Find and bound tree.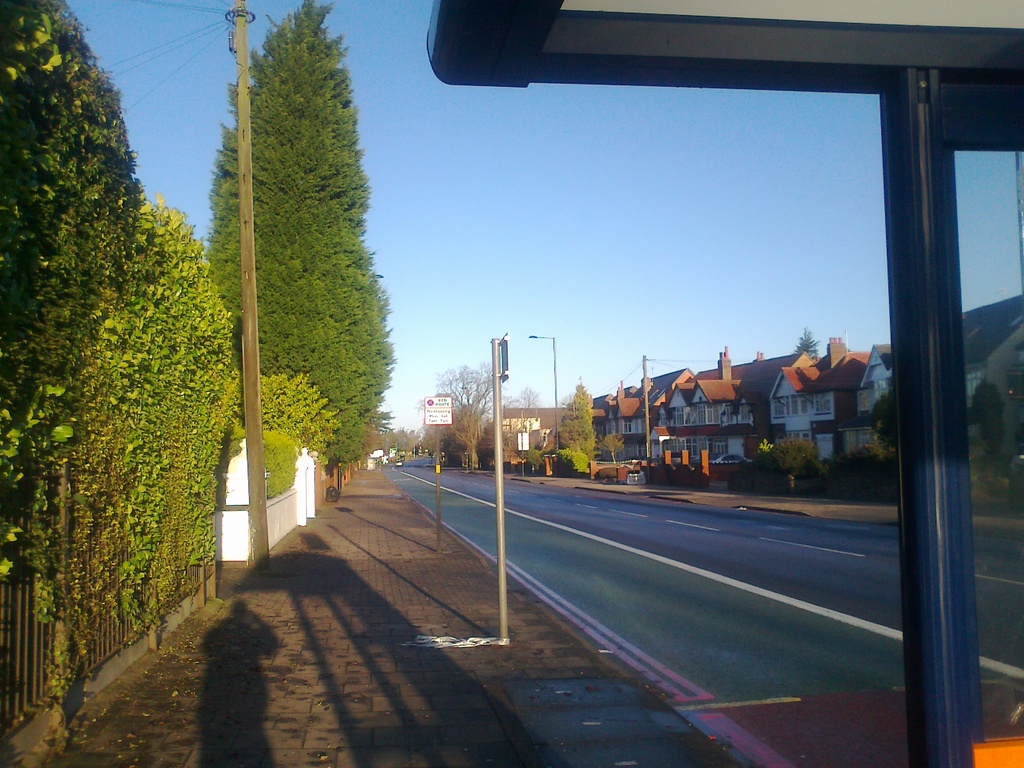
Bound: pyautogui.locateOnScreen(559, 393, 576, 404).
